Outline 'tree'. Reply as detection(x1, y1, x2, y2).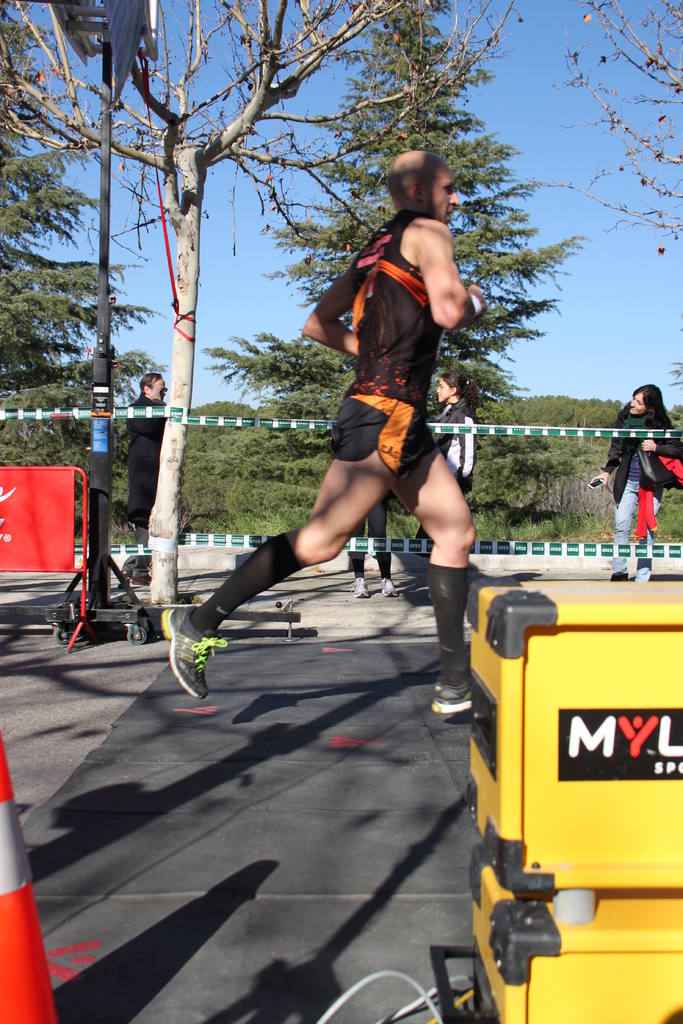
detection(216, 0, 592, 561).
